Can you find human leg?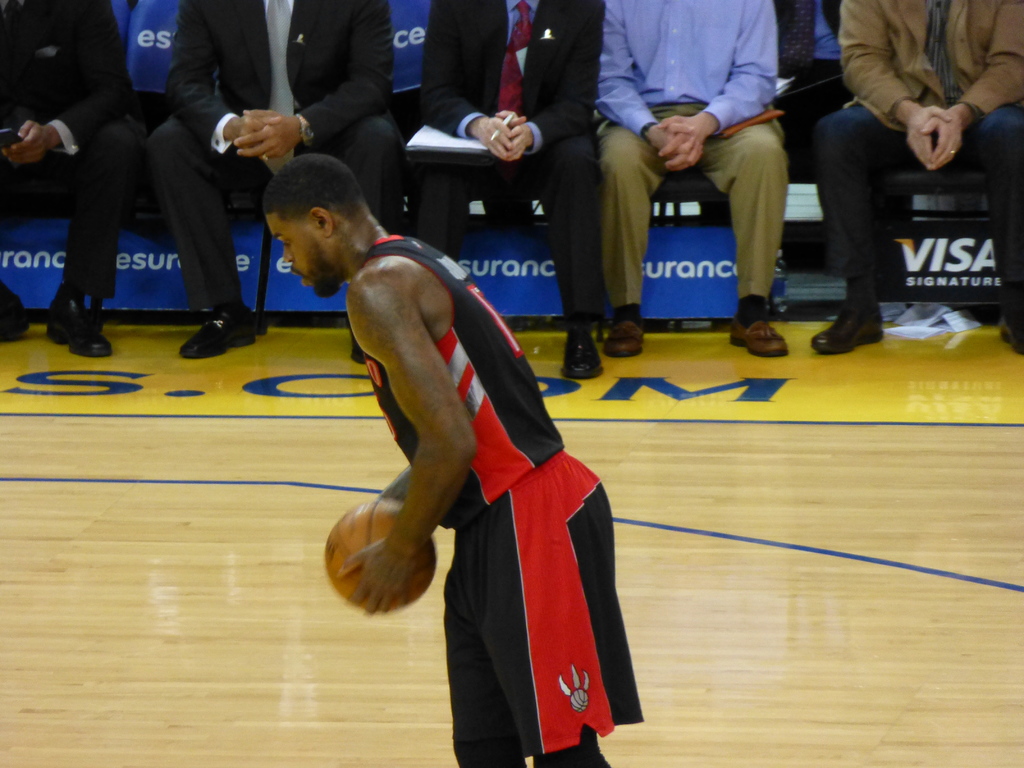
Yes, bounding box: (145, 126, 259, 355).
